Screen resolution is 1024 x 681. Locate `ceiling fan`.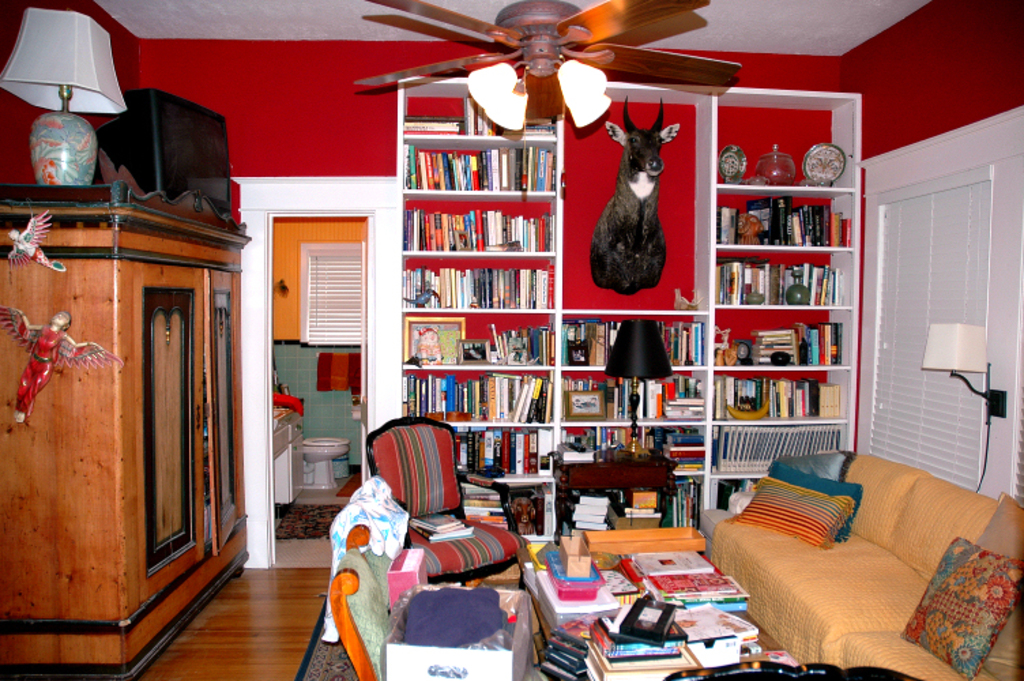
358 12 715 140.
